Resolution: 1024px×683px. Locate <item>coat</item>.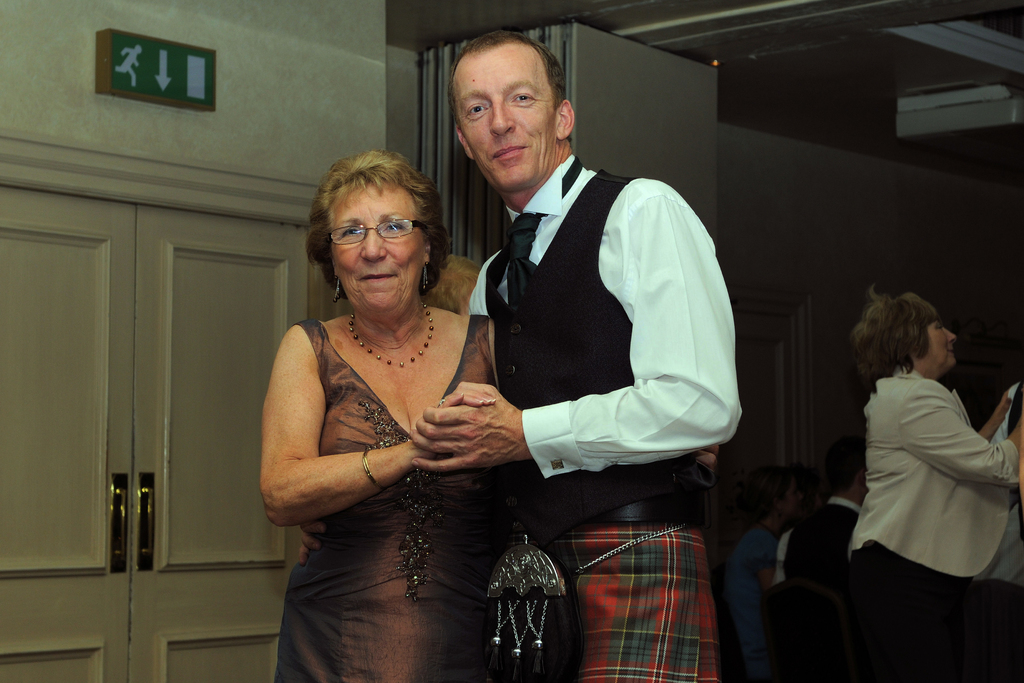
select_region(844, 369, 1020, 598).
